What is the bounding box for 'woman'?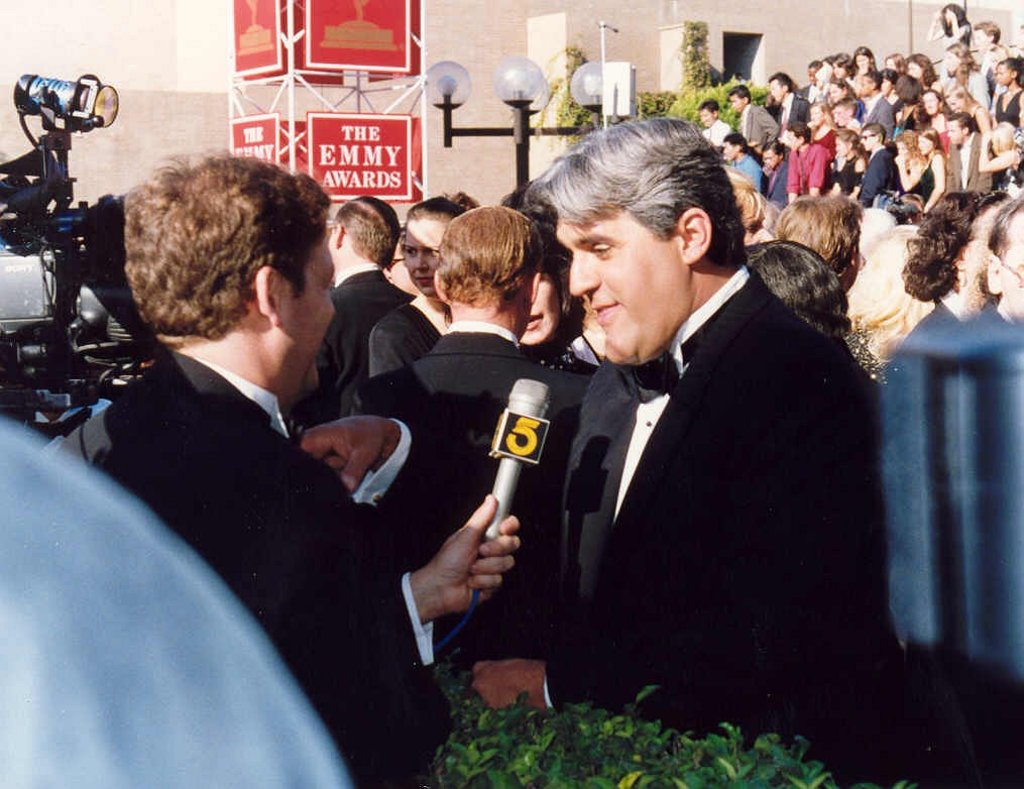
rect(826, 129, 876, 204).
